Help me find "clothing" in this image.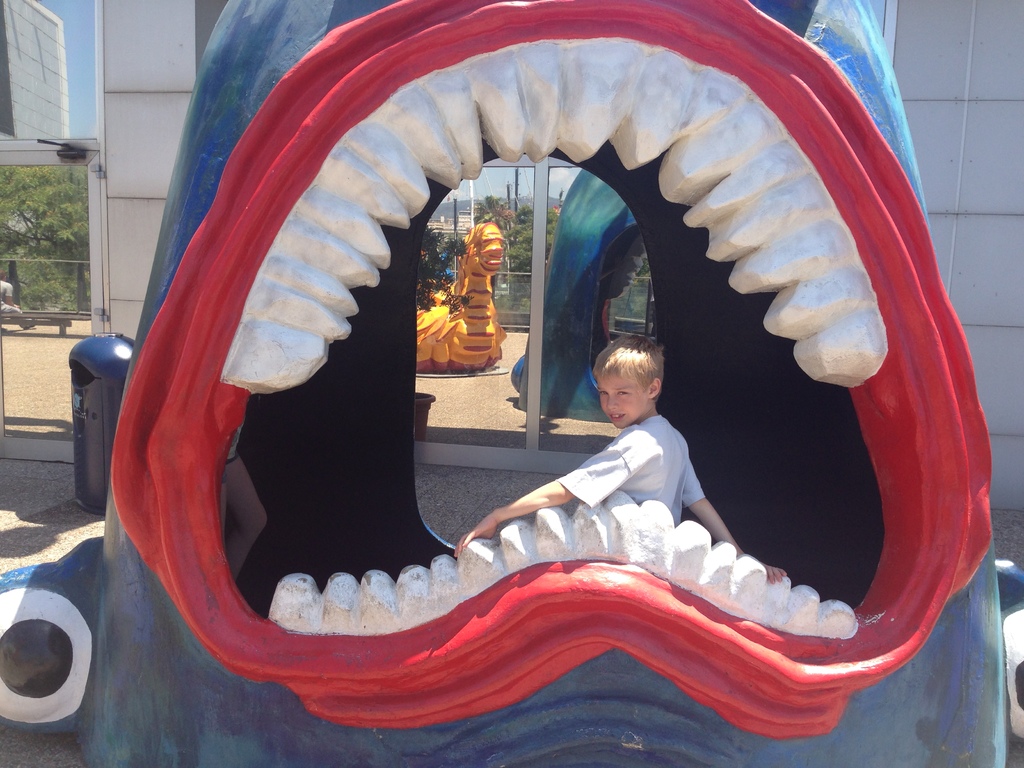
Found it: [x1=555, y1=404, x2=707, y2=527].
